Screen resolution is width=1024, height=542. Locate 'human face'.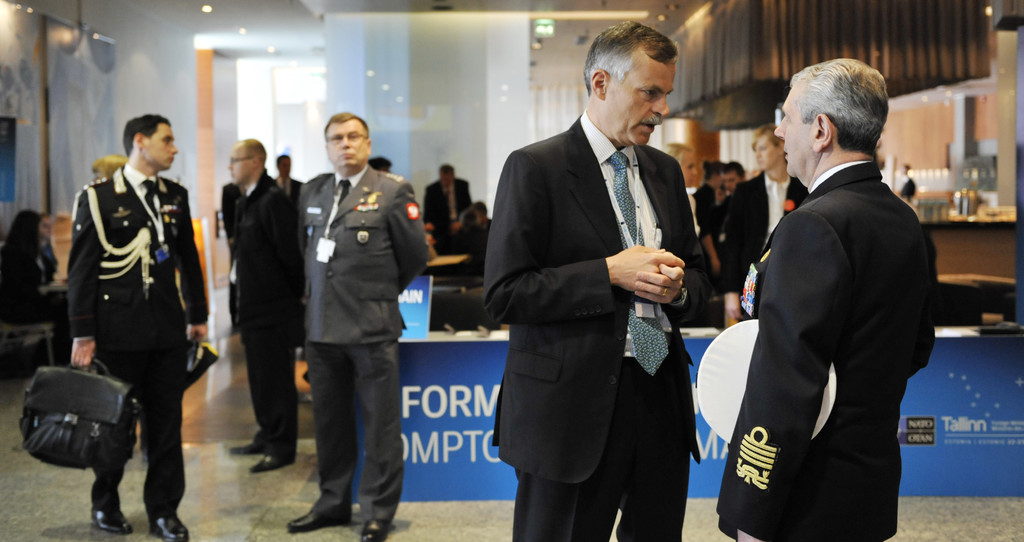
bbox=(227, 140, 255, 181).
